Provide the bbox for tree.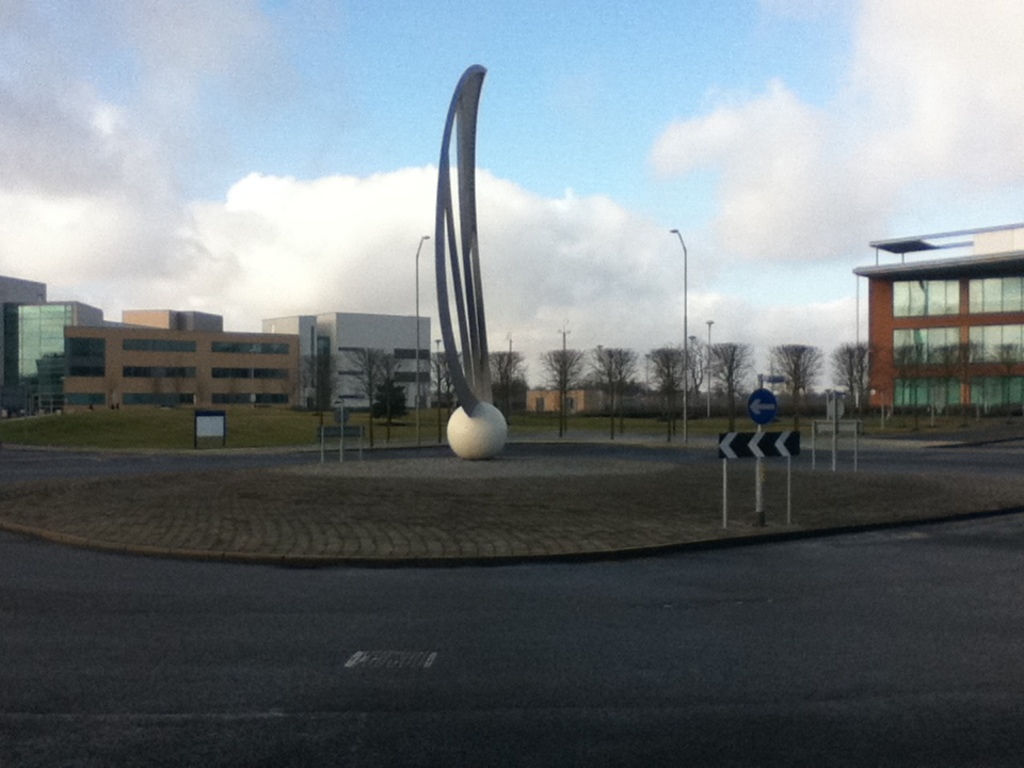
[539,345,585,441].
